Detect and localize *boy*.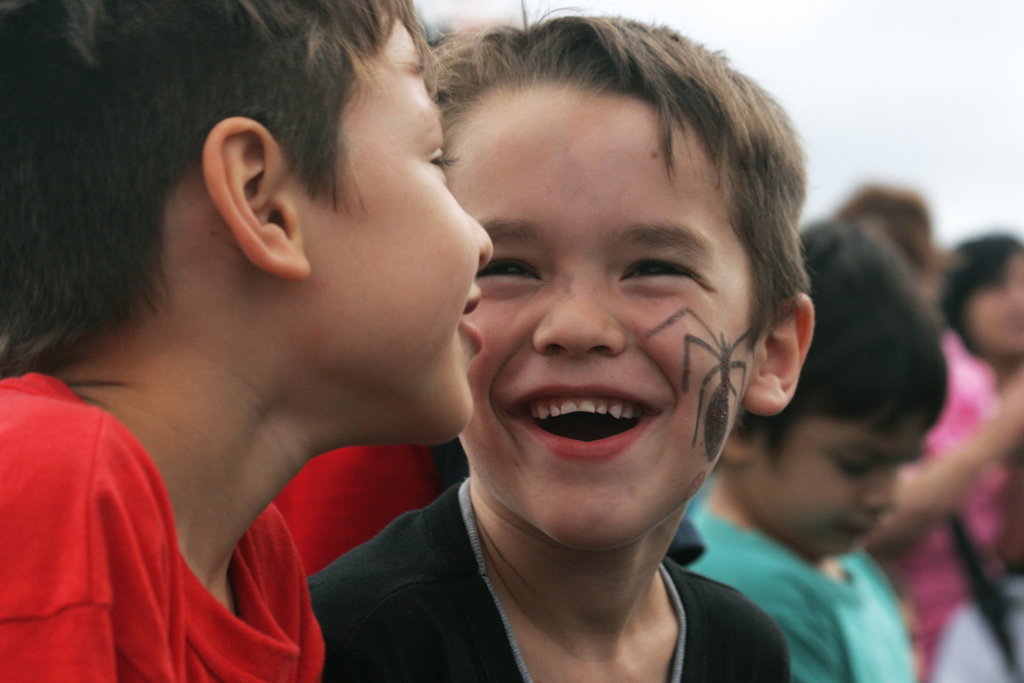
Localized at bbox(286, 6, 865, 677).
